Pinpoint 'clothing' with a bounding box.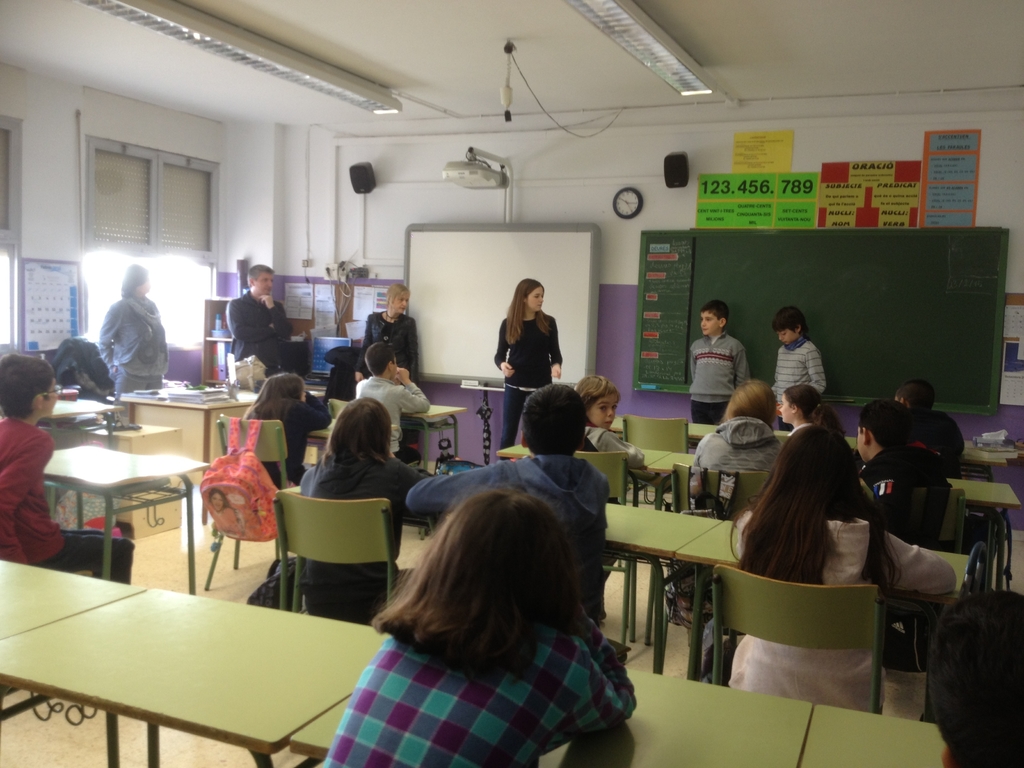
[left=349, top=372, right=430, bottom=455].
